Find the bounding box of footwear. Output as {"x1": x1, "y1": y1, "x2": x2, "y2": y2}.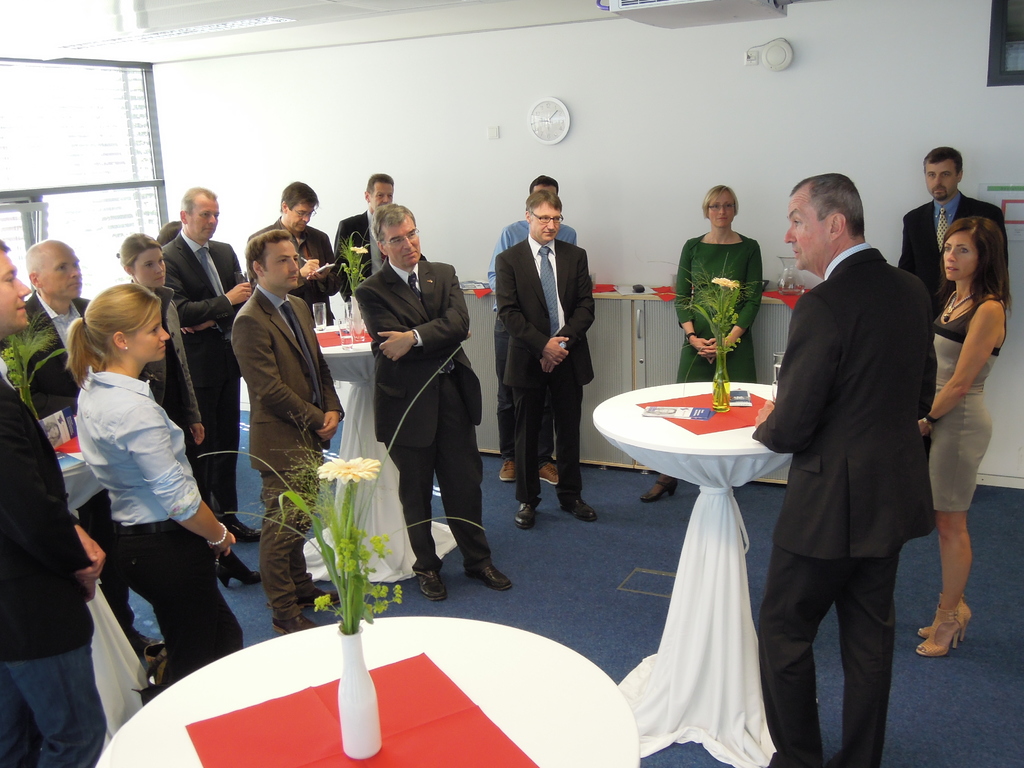
{"x1": 911, "y1": 586, "x2": 977, "y2": 646}.
